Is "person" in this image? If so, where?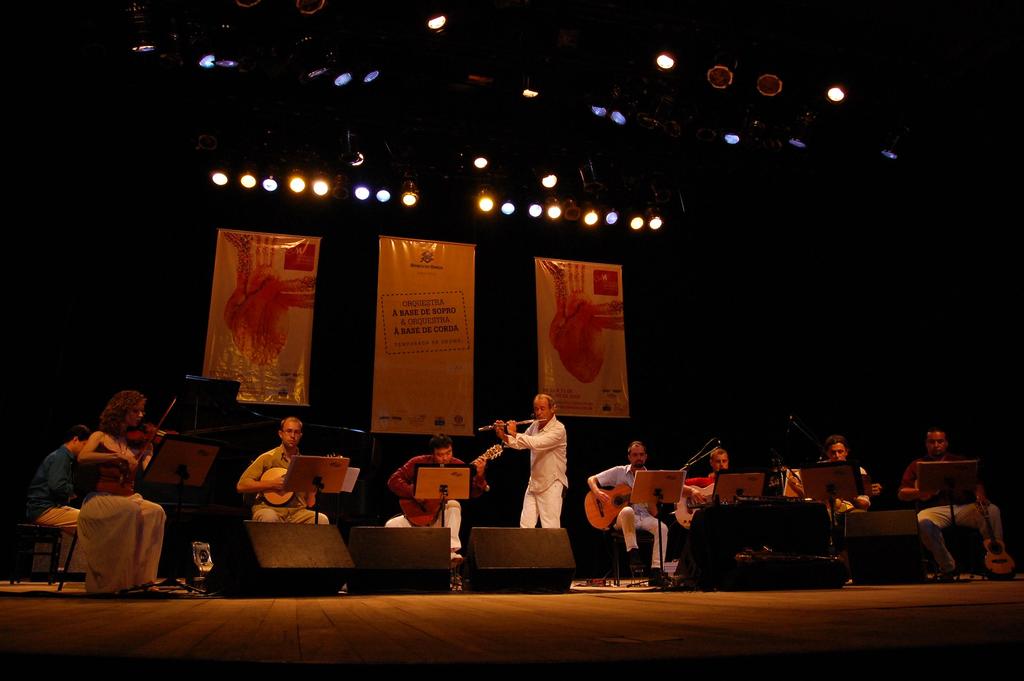
Yes, at left=506, top=401, right=580, bottom=547.
